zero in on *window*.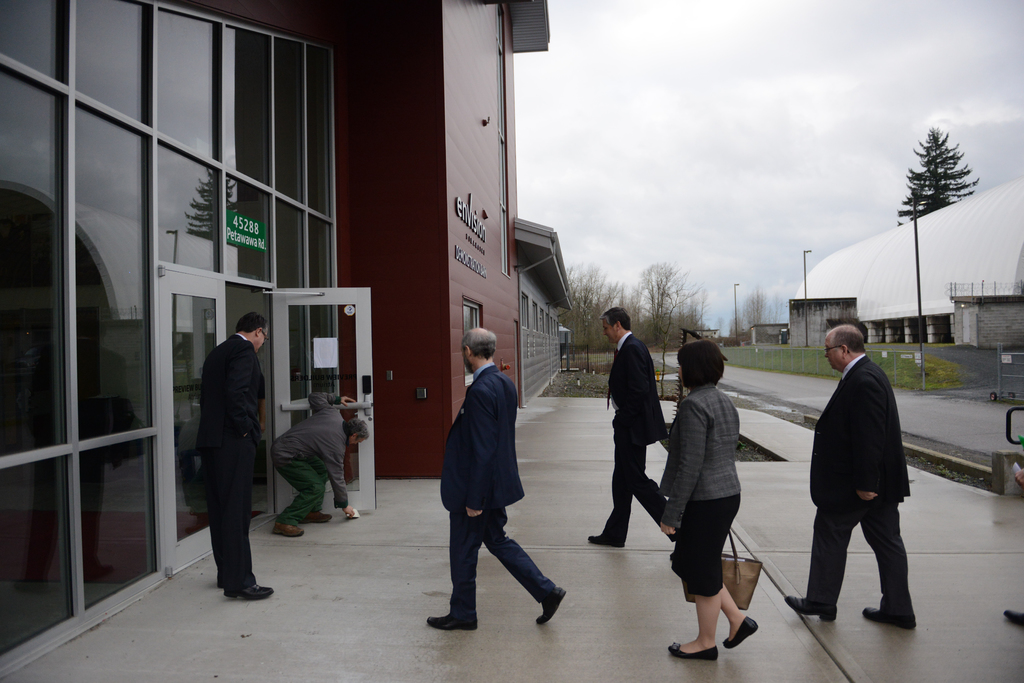
Zeroed in: rect(520, 294, 561, 336).
